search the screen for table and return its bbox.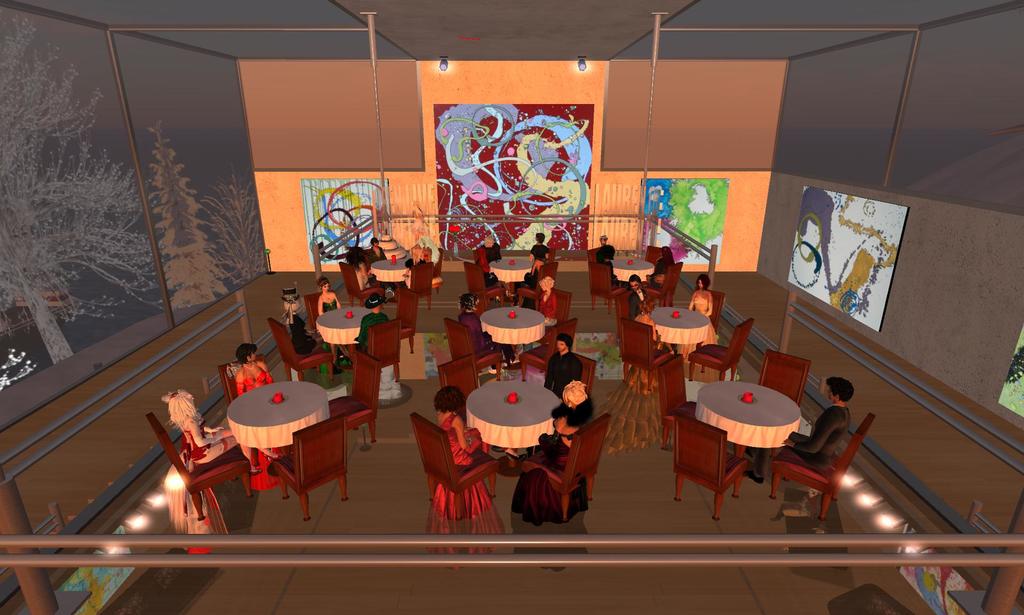
Found: rect(610, 259, 653, 290).
